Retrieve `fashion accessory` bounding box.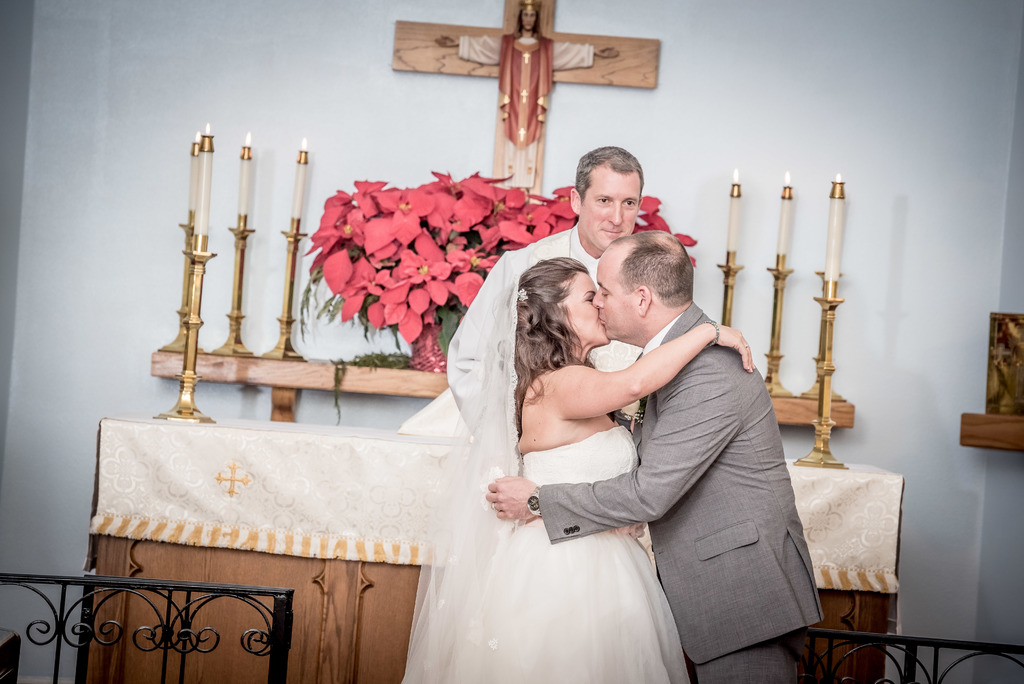
Bounding box: <region>701, 321, 721, 350</region>.
